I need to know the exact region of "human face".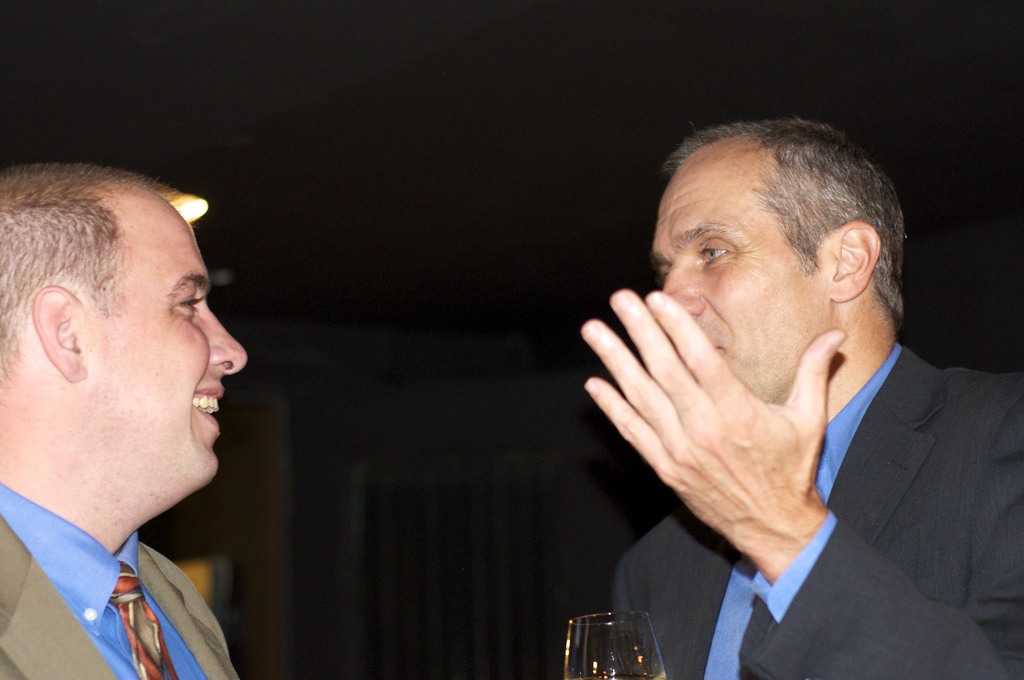
Region: BBox(82, 197, 248, 478).
